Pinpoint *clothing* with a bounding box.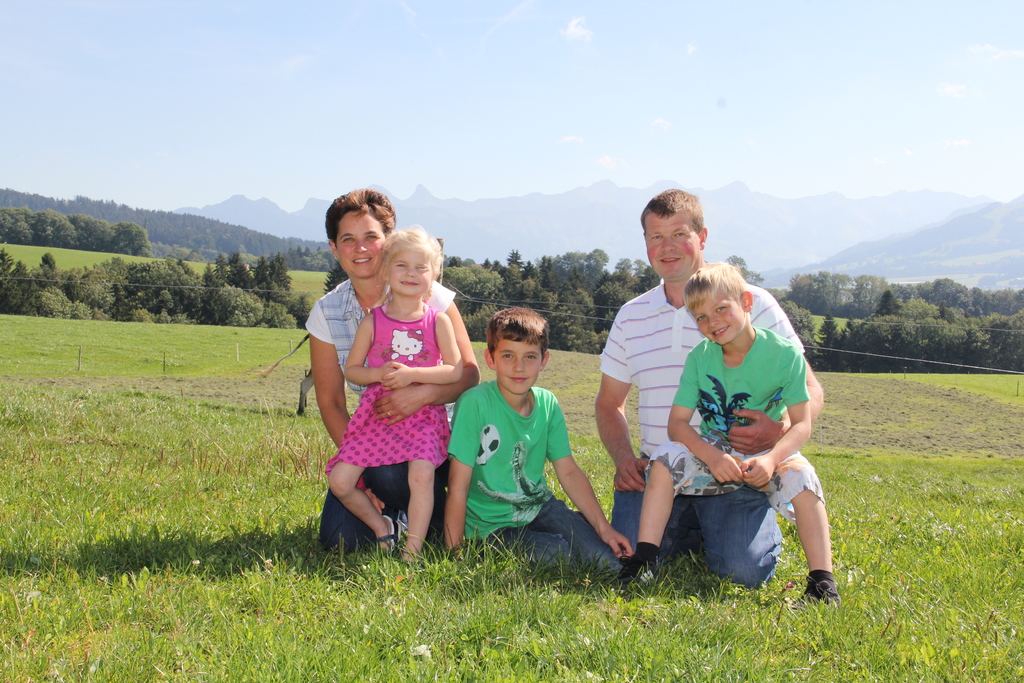
<box>300,284,460,545</box>.
